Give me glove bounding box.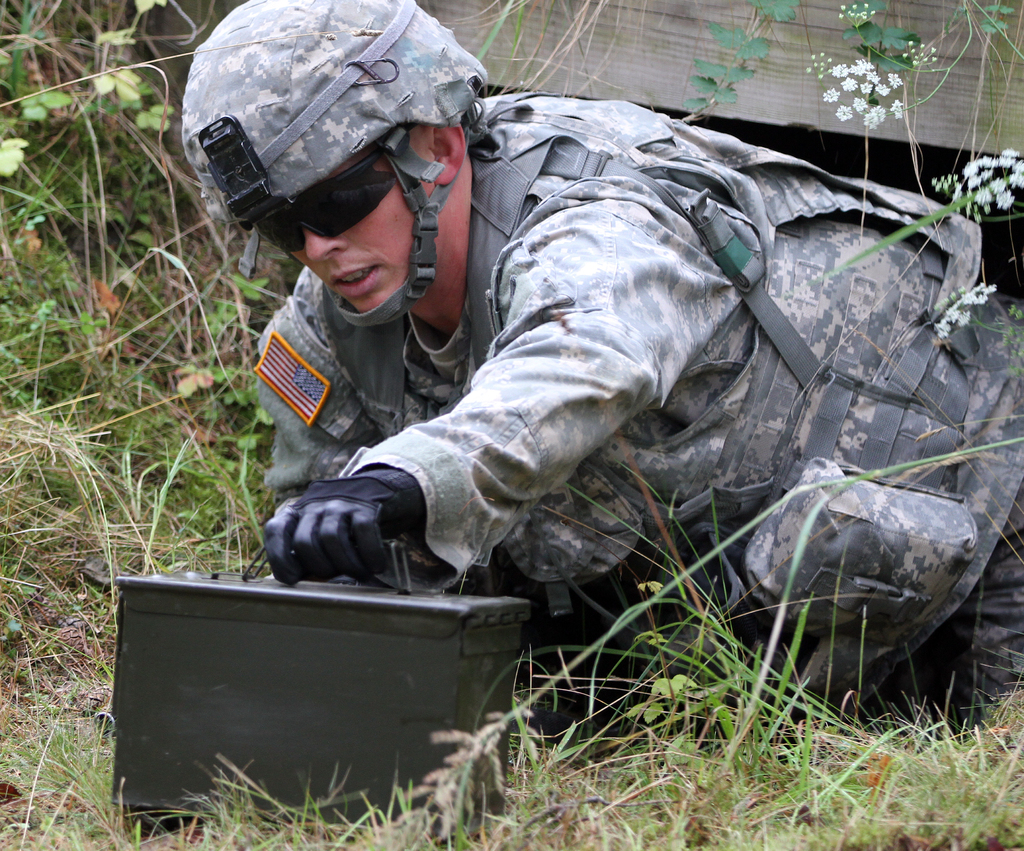
{"left": 265, "top": 462, "right": 432, "bottom": 585}.
